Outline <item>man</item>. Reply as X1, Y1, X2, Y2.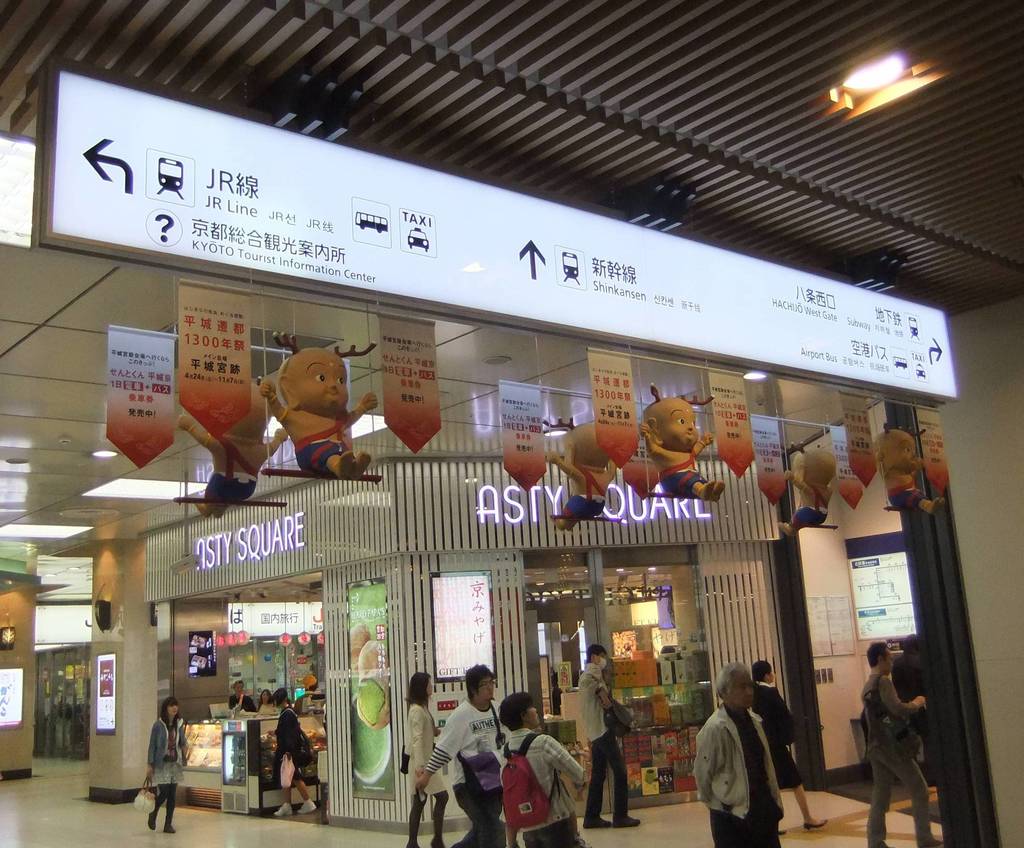
579, 643, 640, 828.
